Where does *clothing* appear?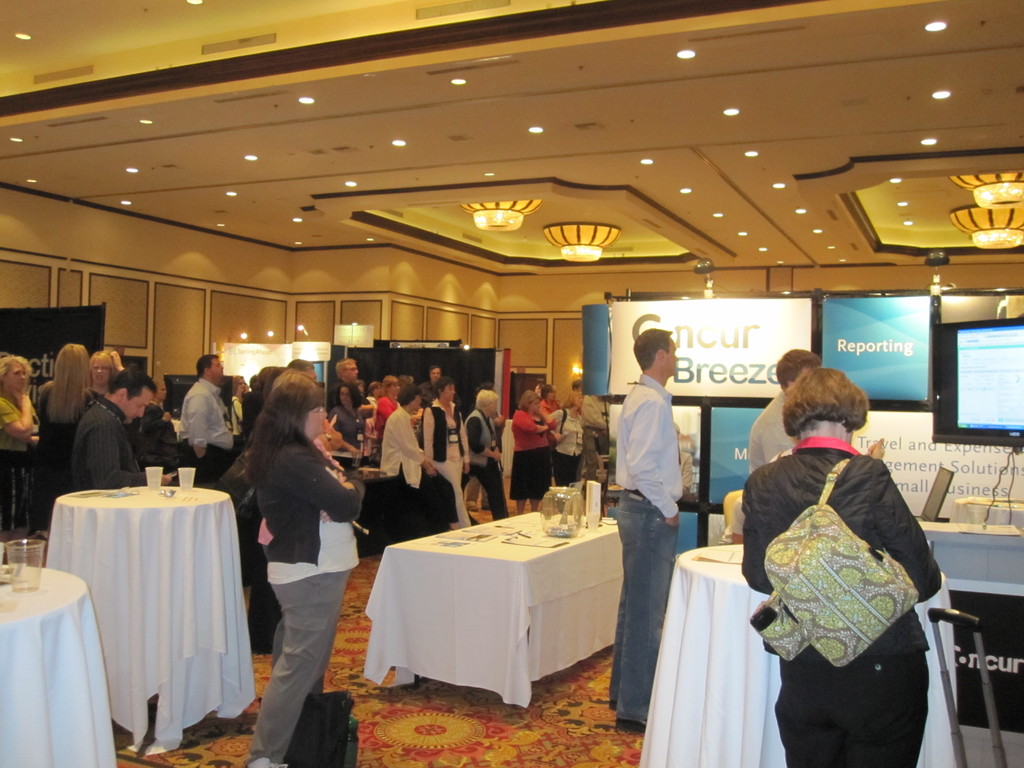
Appears at x1=381 y1=401 x2=398 y2=416.
